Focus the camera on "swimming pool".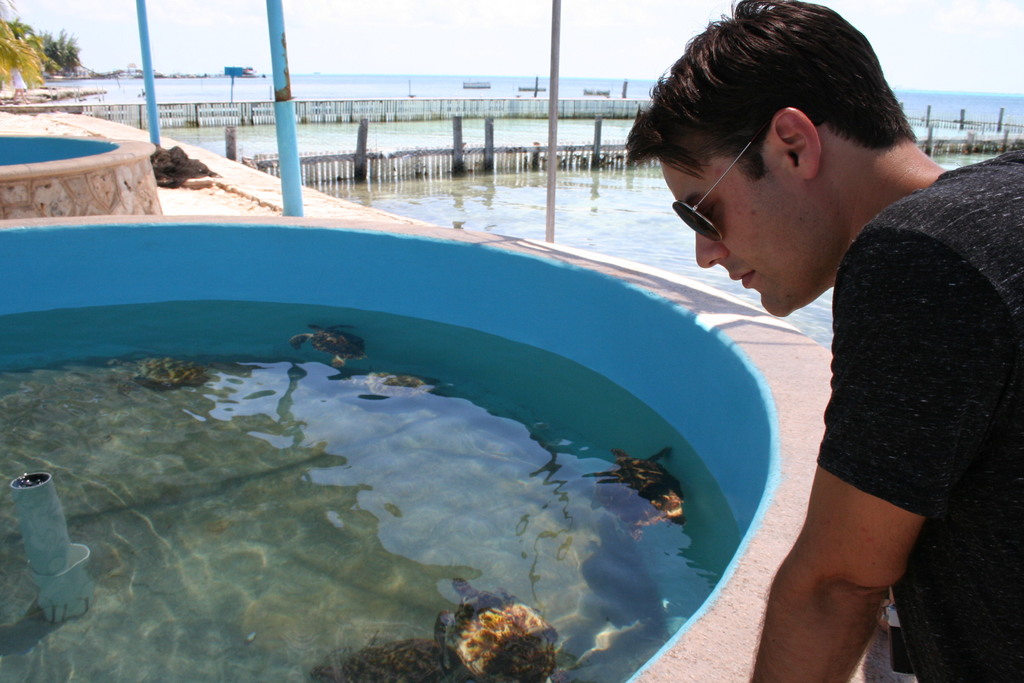
Focus region: x1=0, y1=138, x2=825, y2=682.
